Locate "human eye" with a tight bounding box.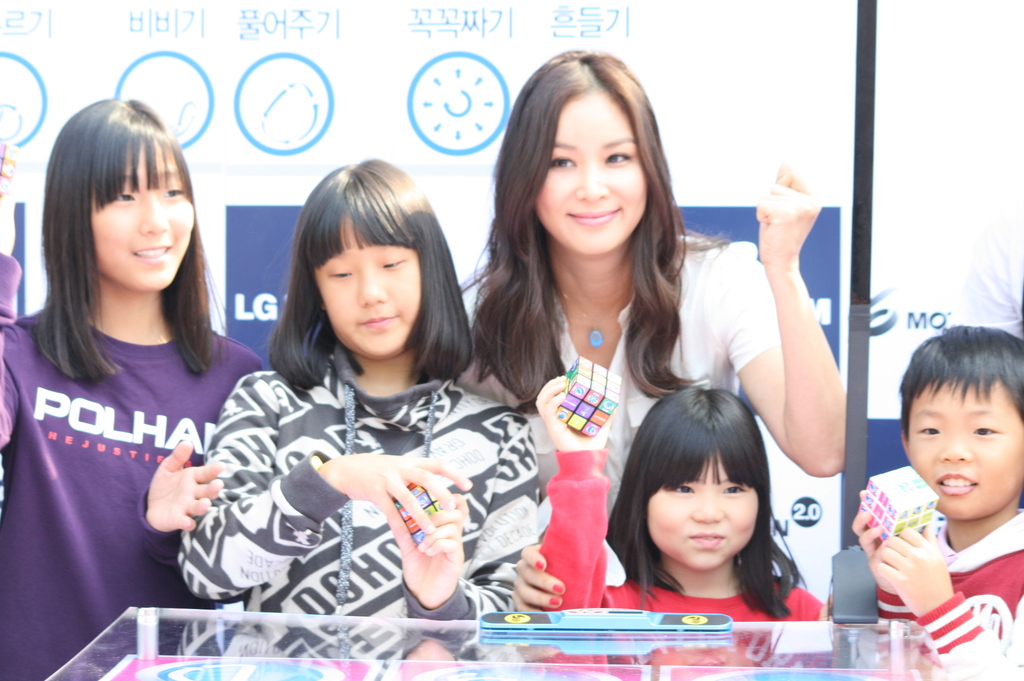
left=968, top=421, right=1004, bottom=440.
